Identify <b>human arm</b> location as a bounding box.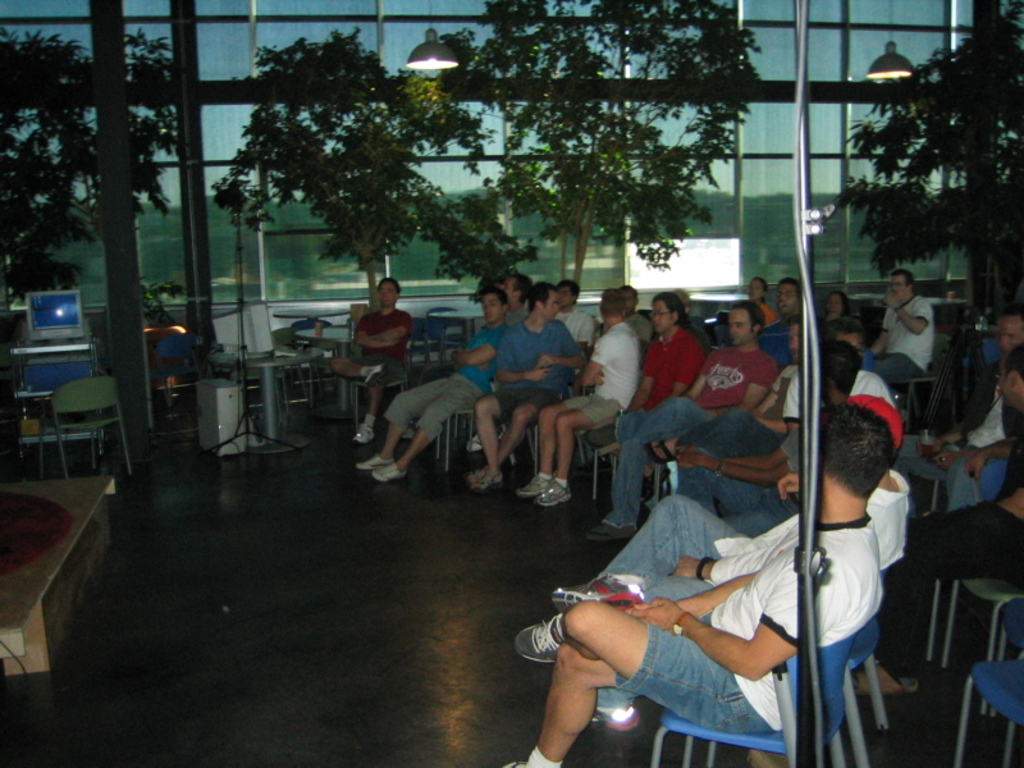
crop(913, 420, 966, 458).
